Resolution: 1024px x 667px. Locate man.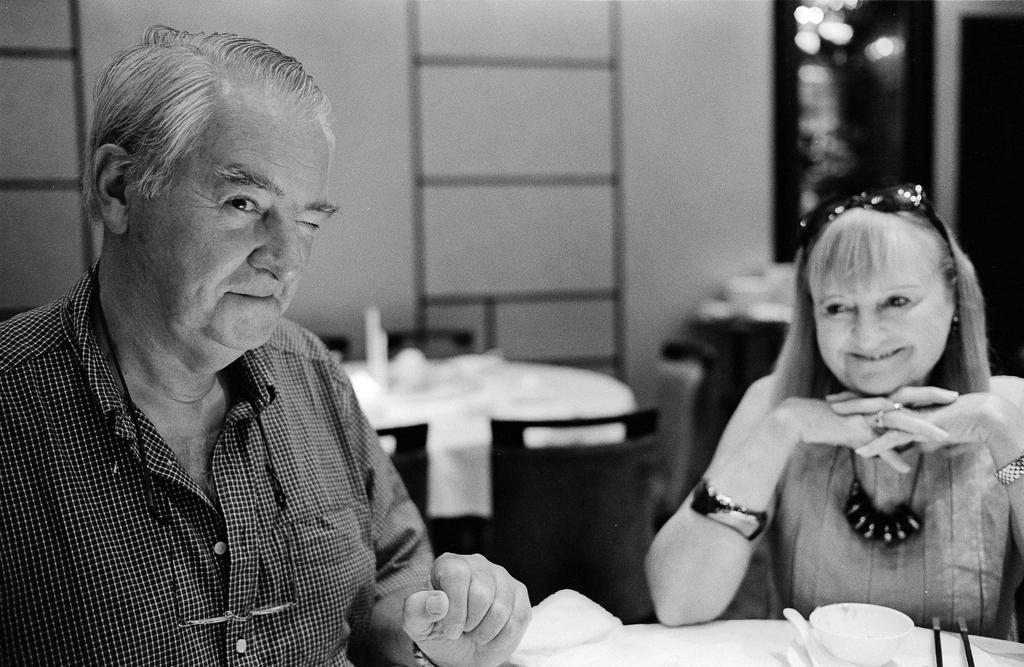
<bbox>0, 32, 499, 650</bbox>.
